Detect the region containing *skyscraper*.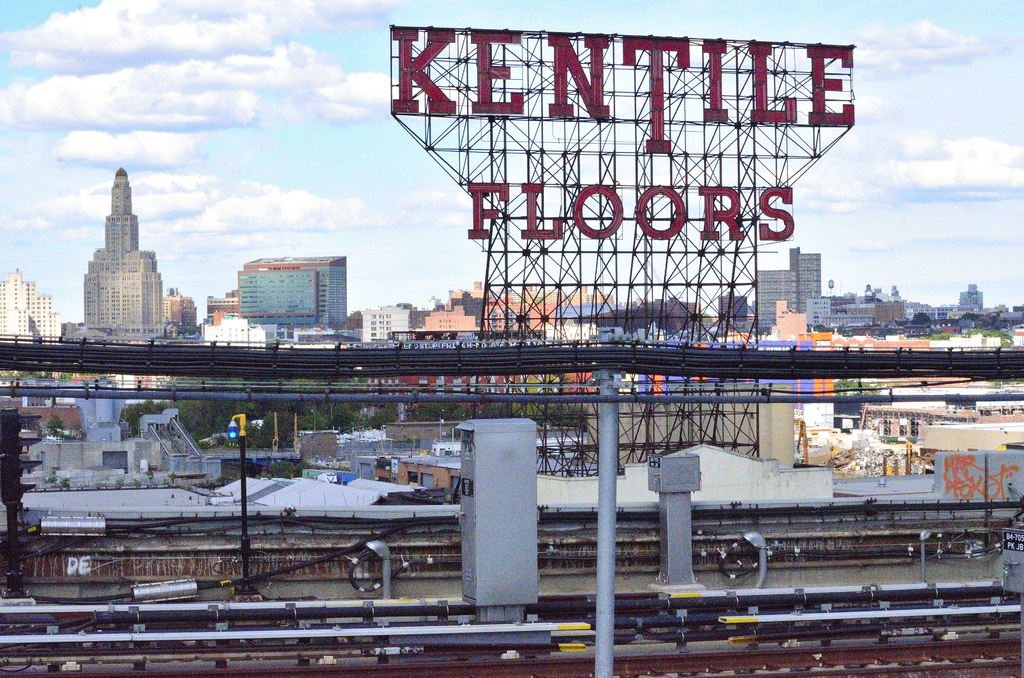
163, 282, 197, 341.
